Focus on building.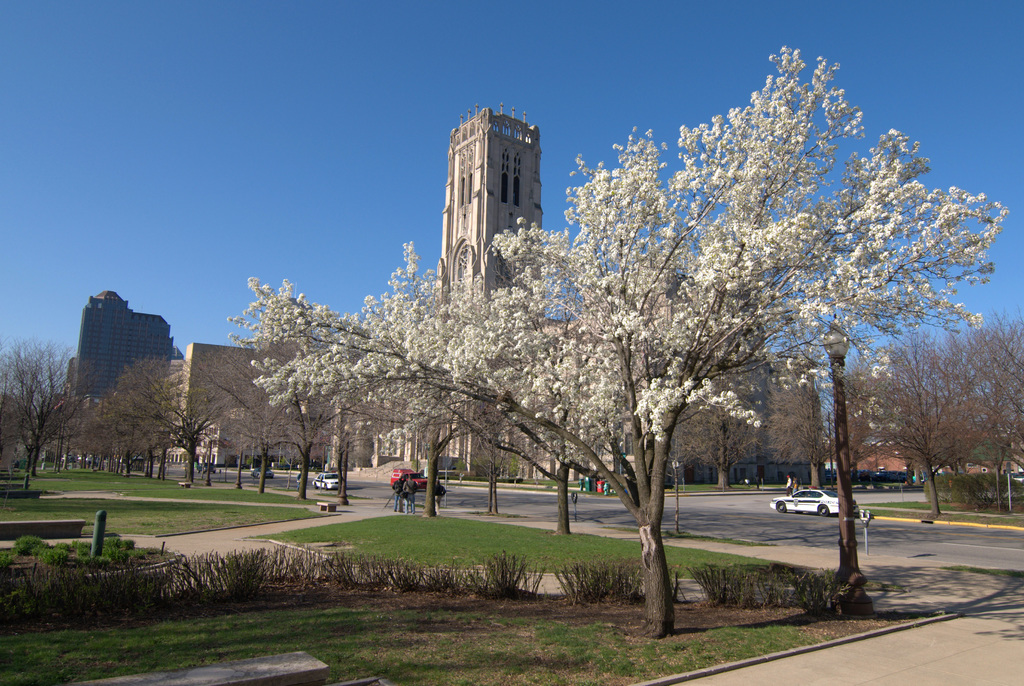
Focused at bbox=(0, 100, 1023, 486).
